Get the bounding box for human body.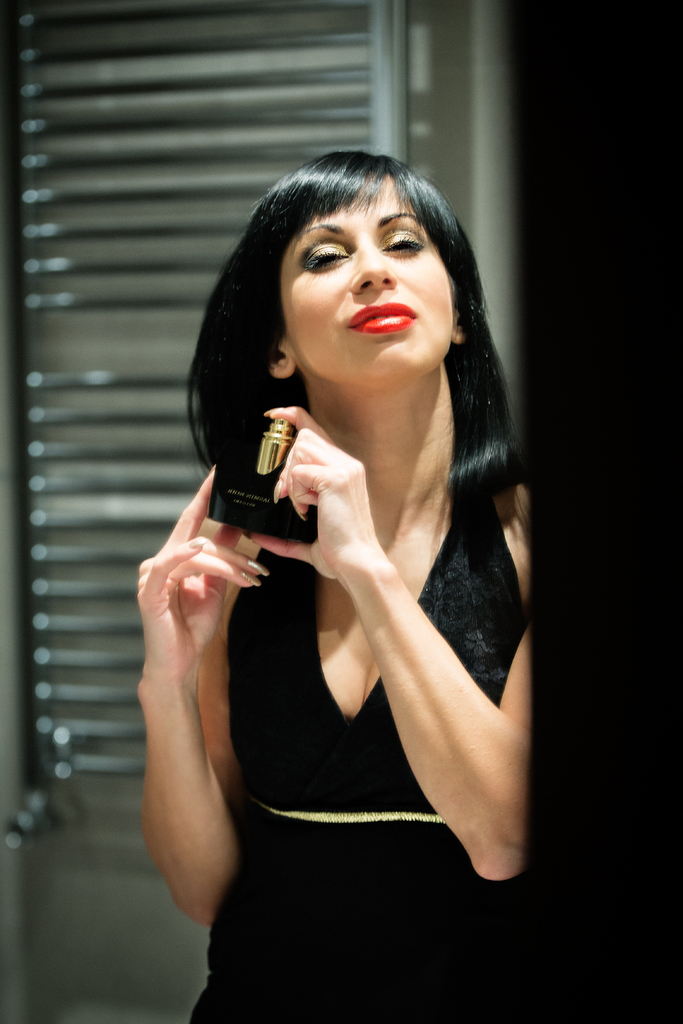
bbox=[150, 184, 556, 982].
